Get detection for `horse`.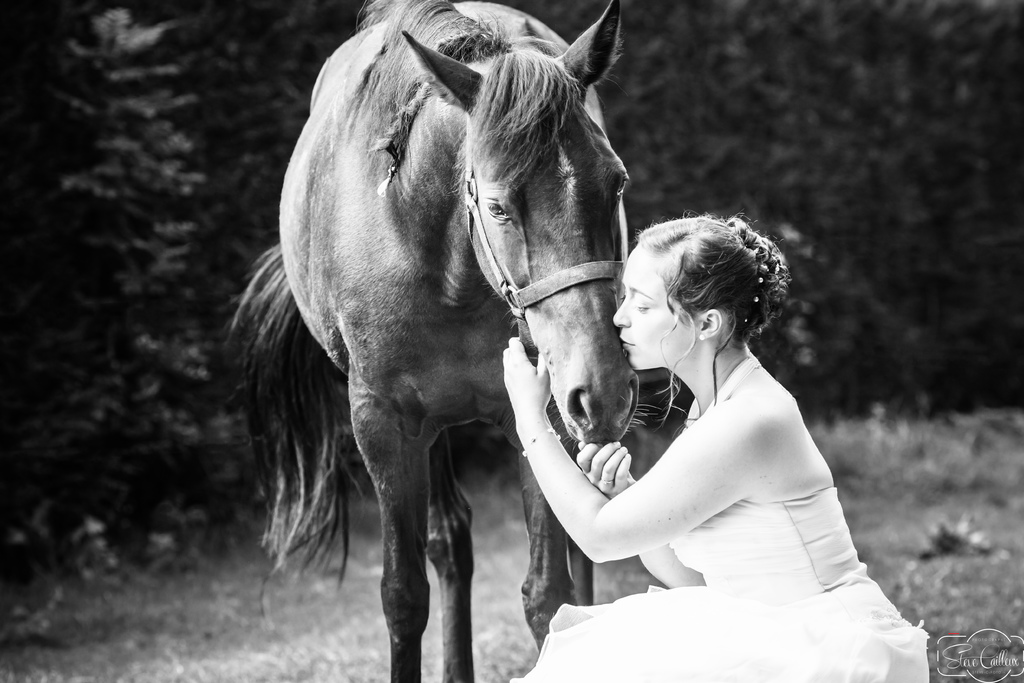
Detection: {"x1": 227, "y1": 0, "x2": 639, "y2": 682}.
